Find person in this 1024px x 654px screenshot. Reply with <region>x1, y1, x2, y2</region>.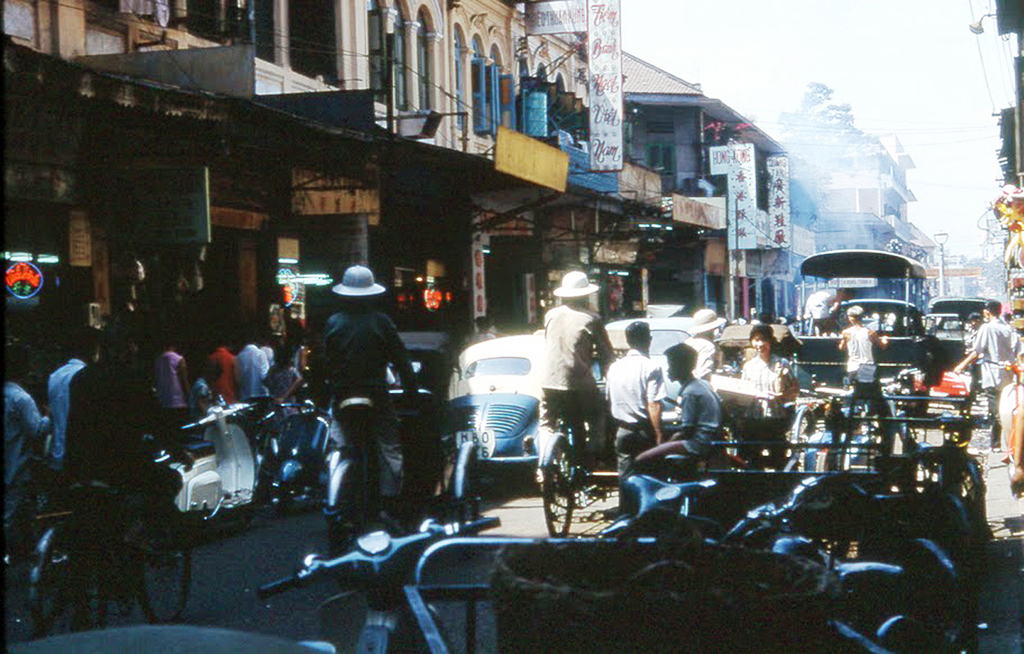
<region>835, 298, 882, 396</region>.
